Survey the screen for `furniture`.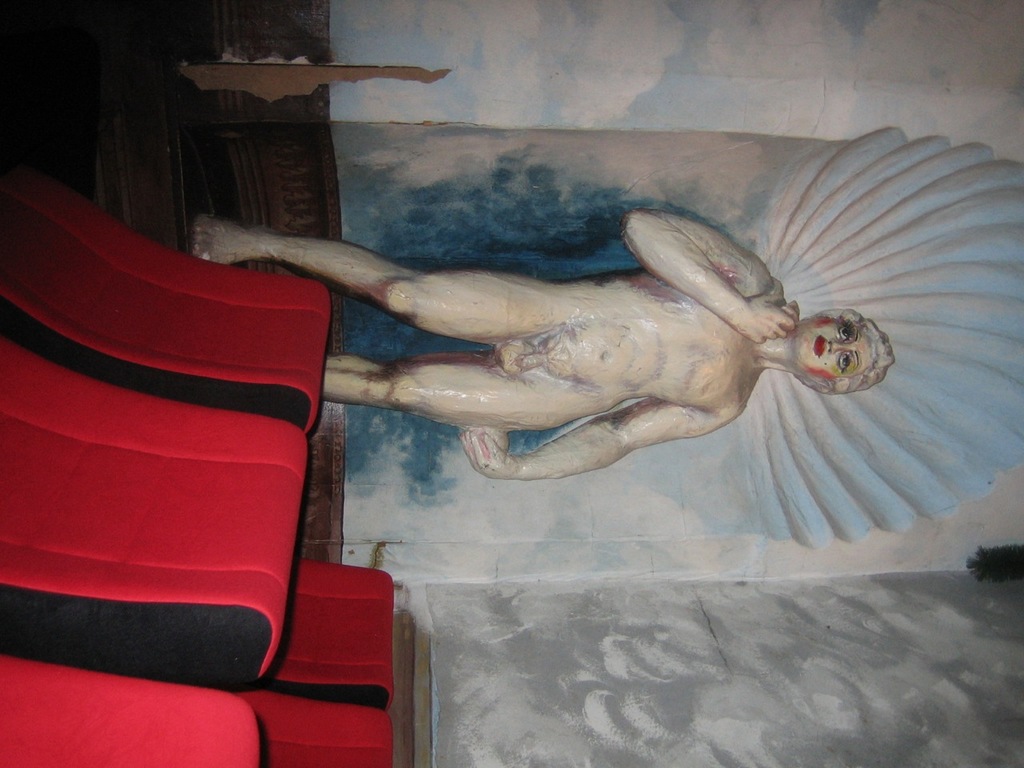
Survey found: [0, 134, 330, 438].
